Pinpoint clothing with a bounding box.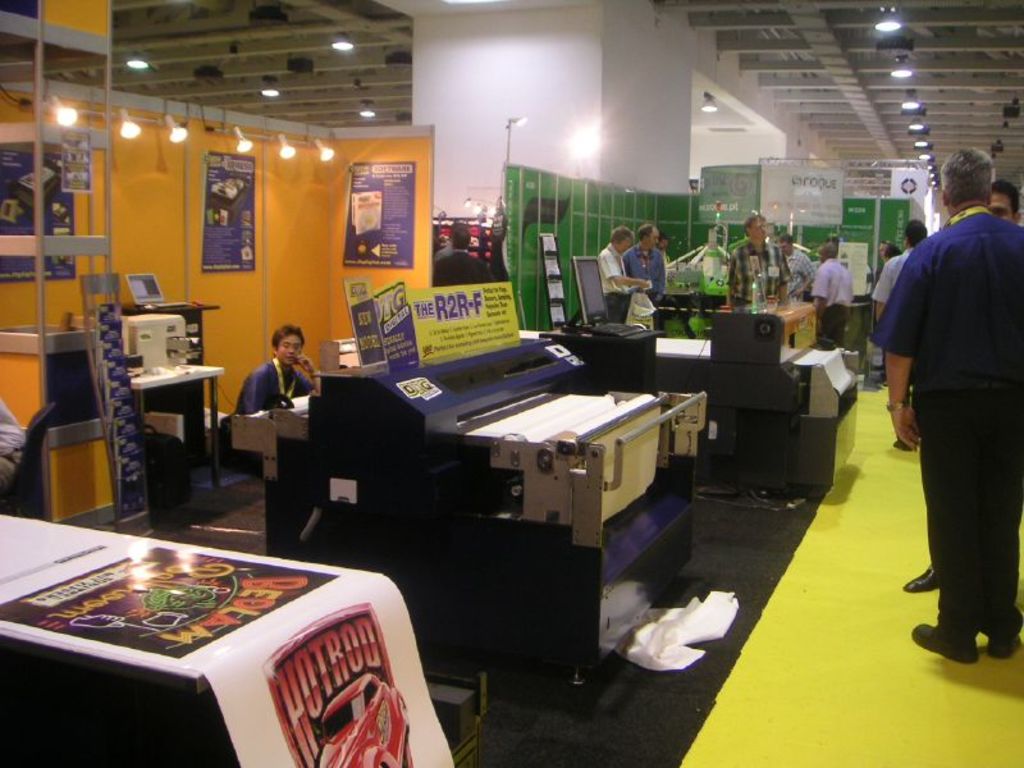
locate(595, 242, 626, 321).
